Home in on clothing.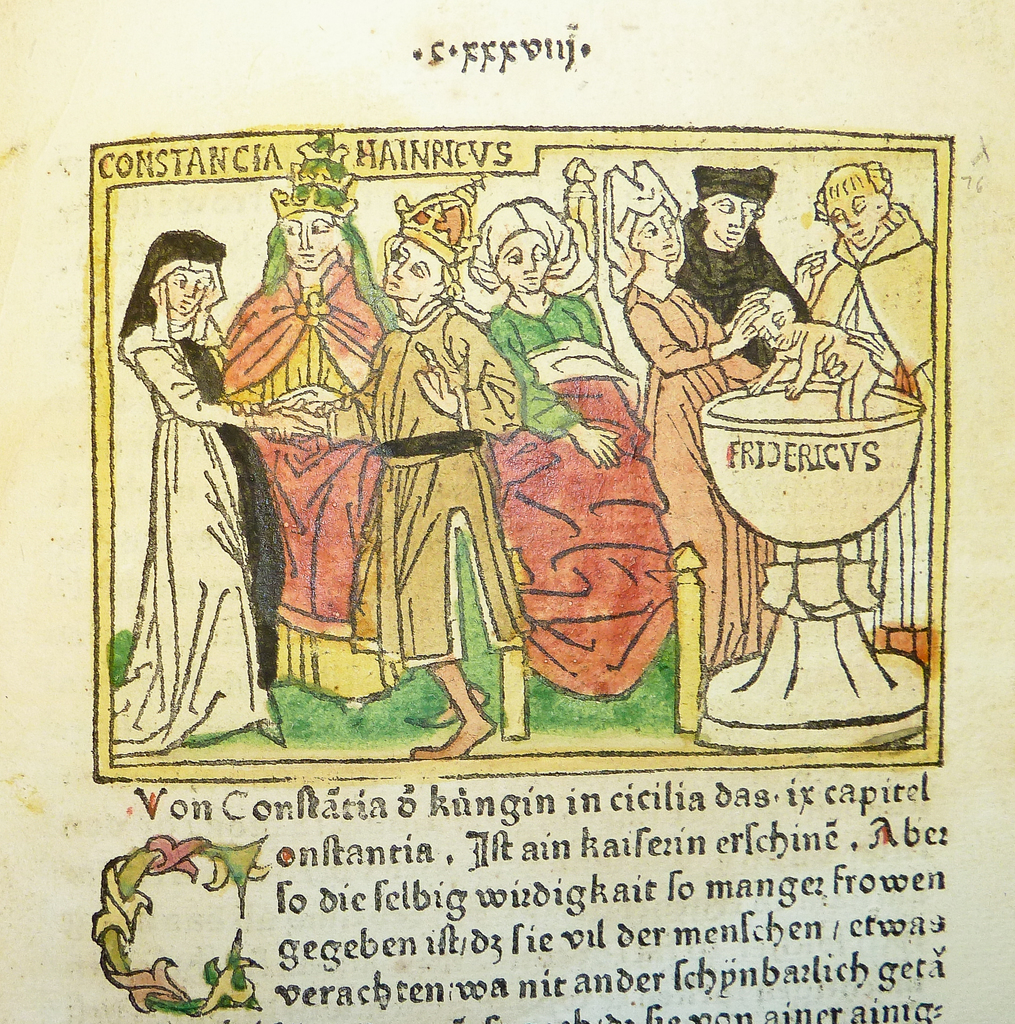
Homed in at bbox(332, 294, 524, 662).
